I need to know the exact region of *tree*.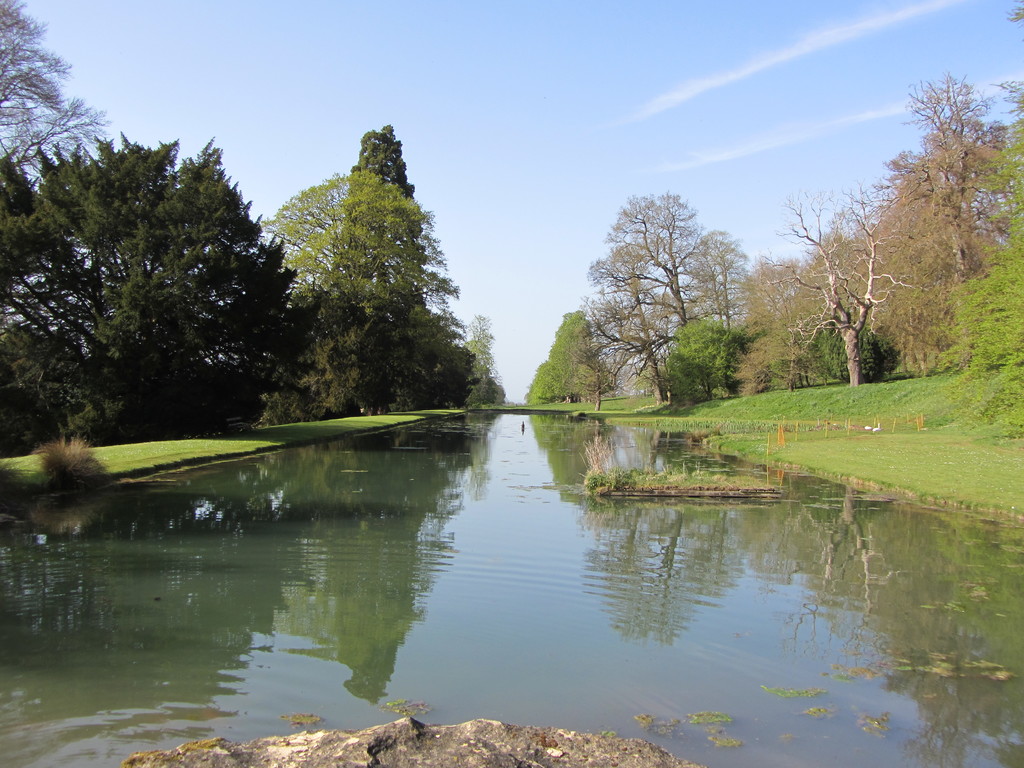
Region: region(748, 188, 898, 380).
